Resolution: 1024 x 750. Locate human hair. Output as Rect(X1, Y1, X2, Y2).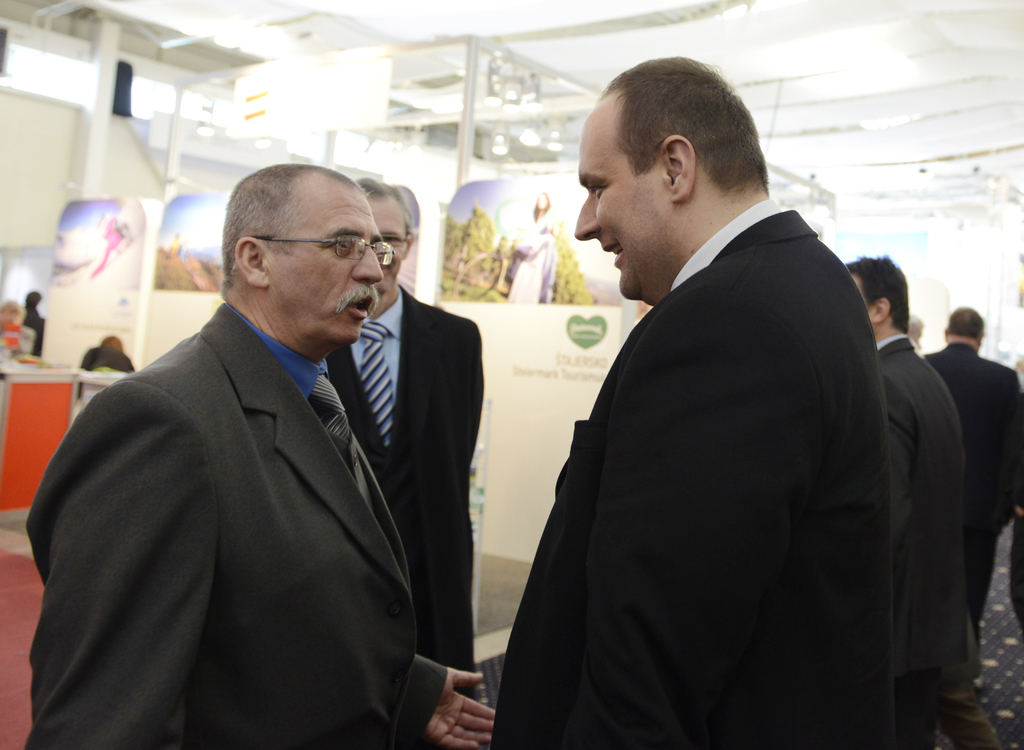
Rect(354, 175, 406, 220).
